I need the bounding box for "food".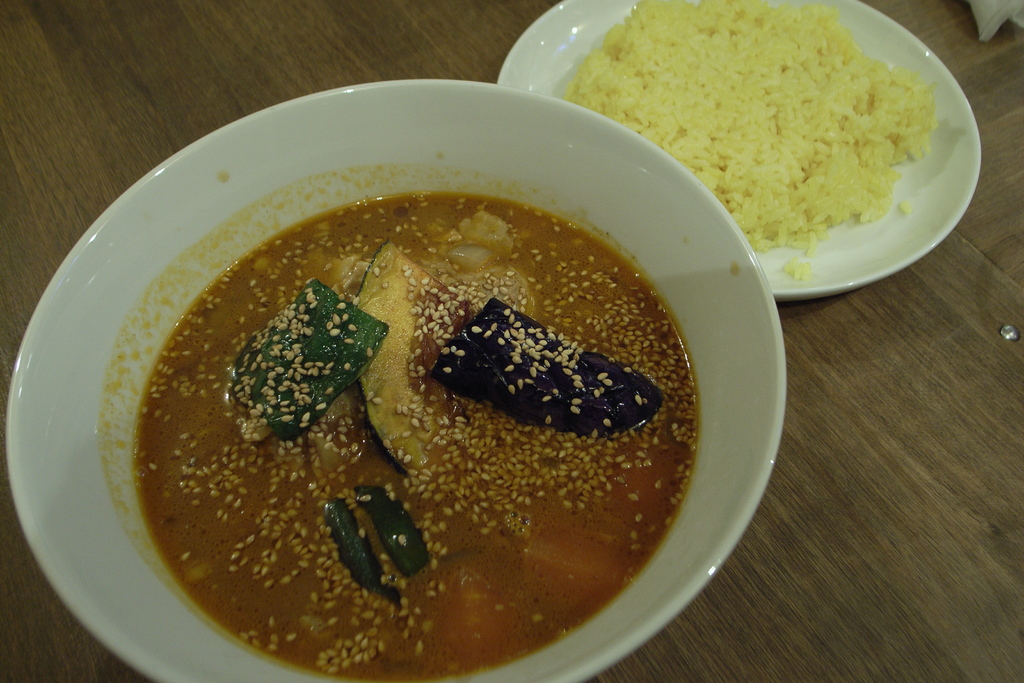
Here it is: 577 0 965 268.
